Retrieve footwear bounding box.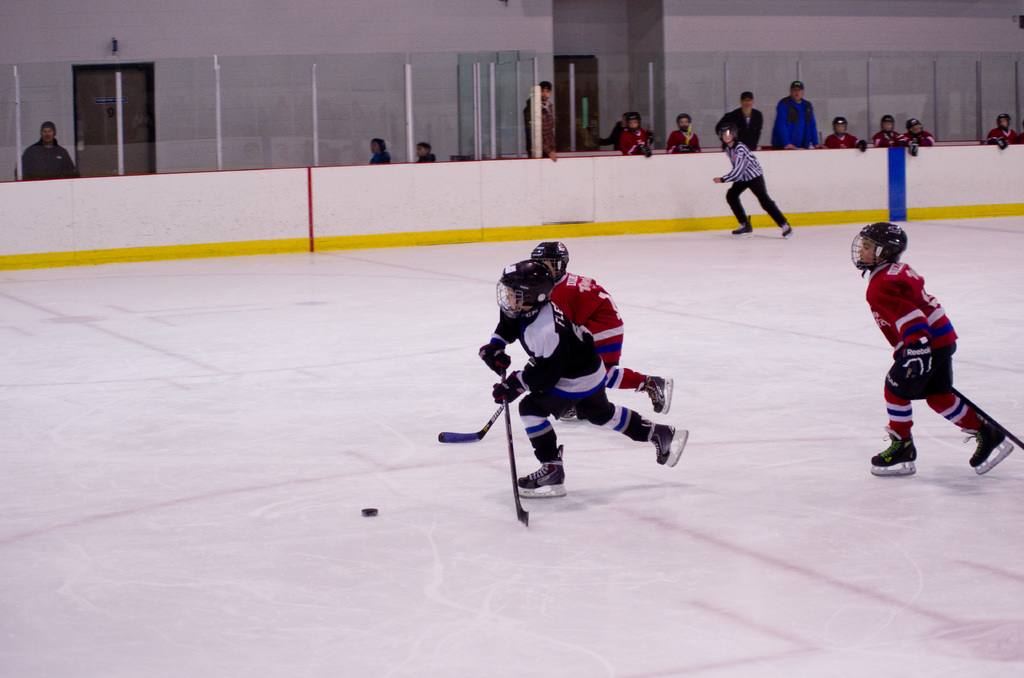
Bounding box: BBox(644, 421, 678, 467).
